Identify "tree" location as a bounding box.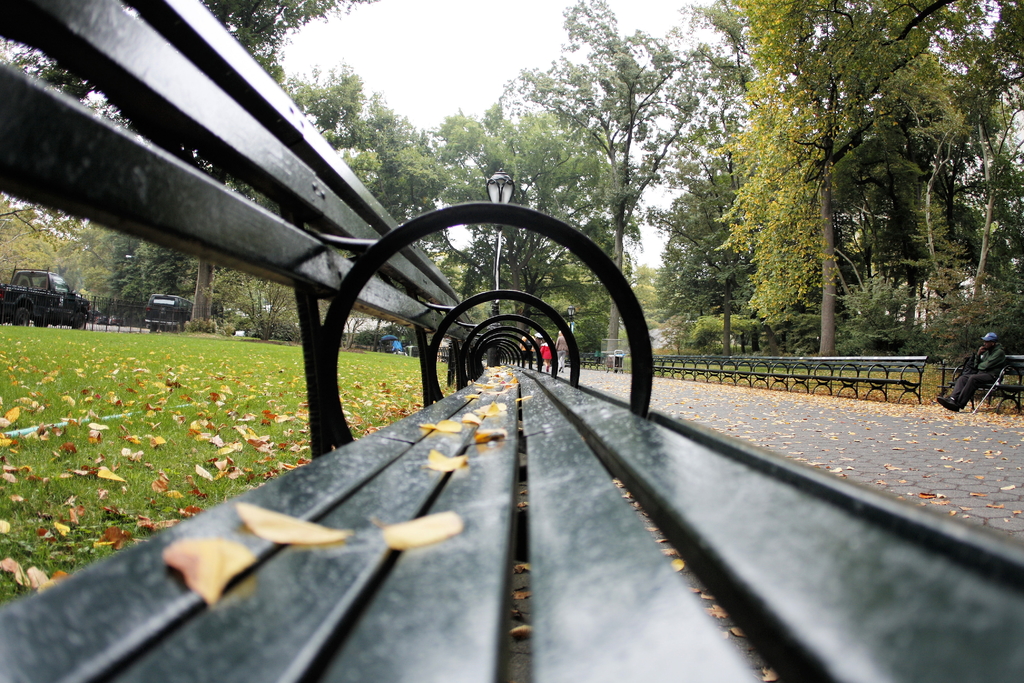
left=283, top=0, right=687, bottom=372.
